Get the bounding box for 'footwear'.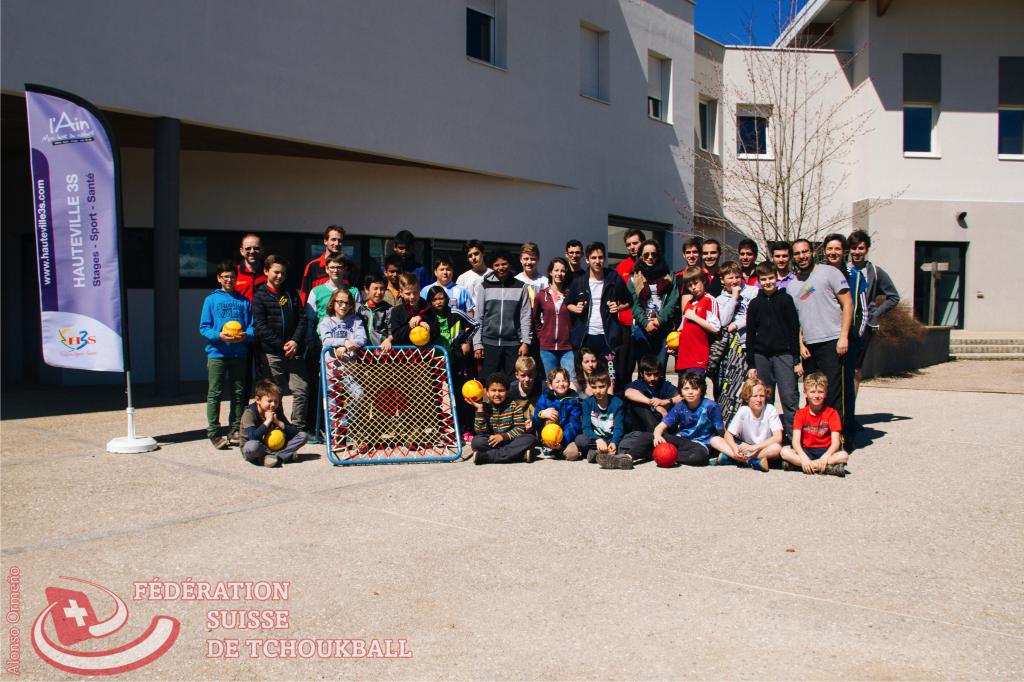
(825, 464, 844, 475).
